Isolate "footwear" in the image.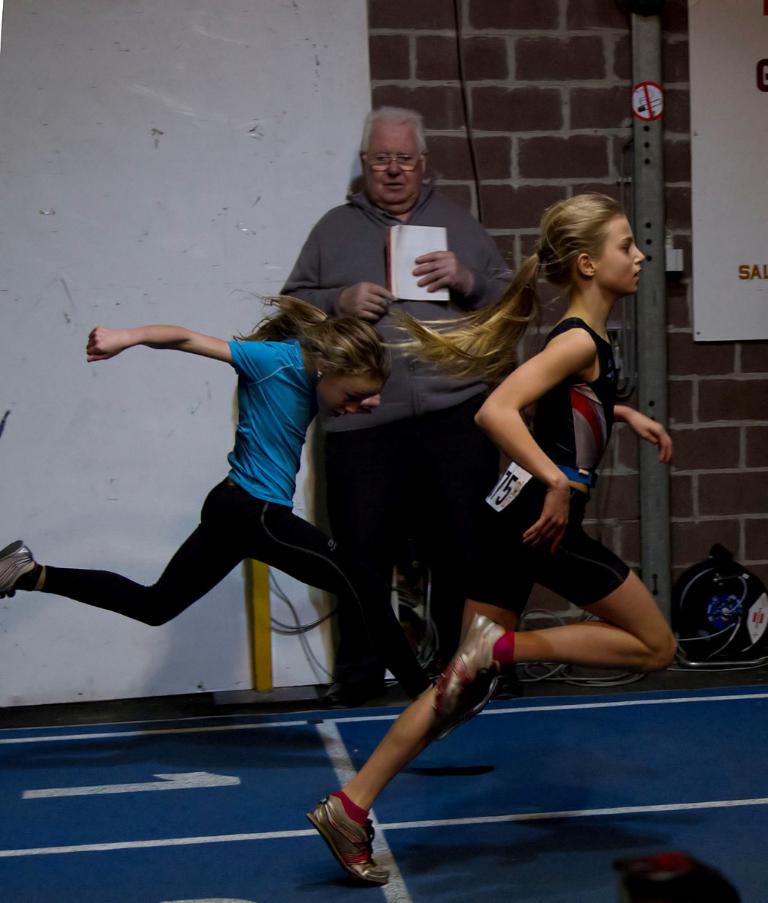
Isolated region: (left=317, top=806, right=405, bottom=881).
